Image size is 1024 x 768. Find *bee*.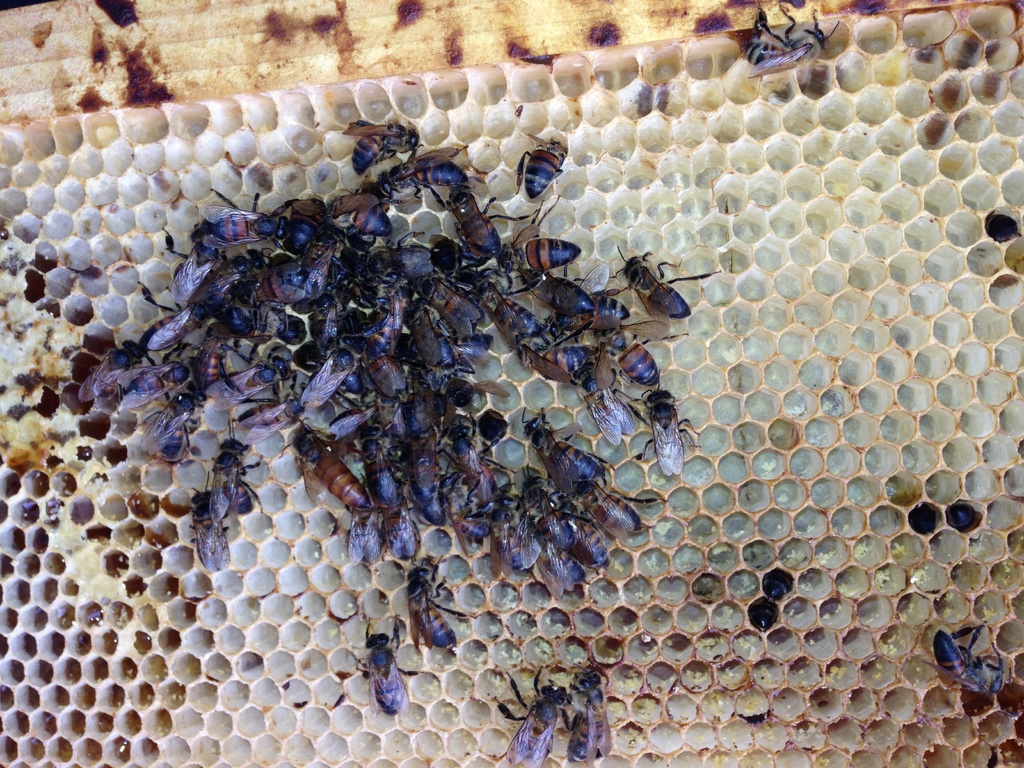
397,435,456,511.
